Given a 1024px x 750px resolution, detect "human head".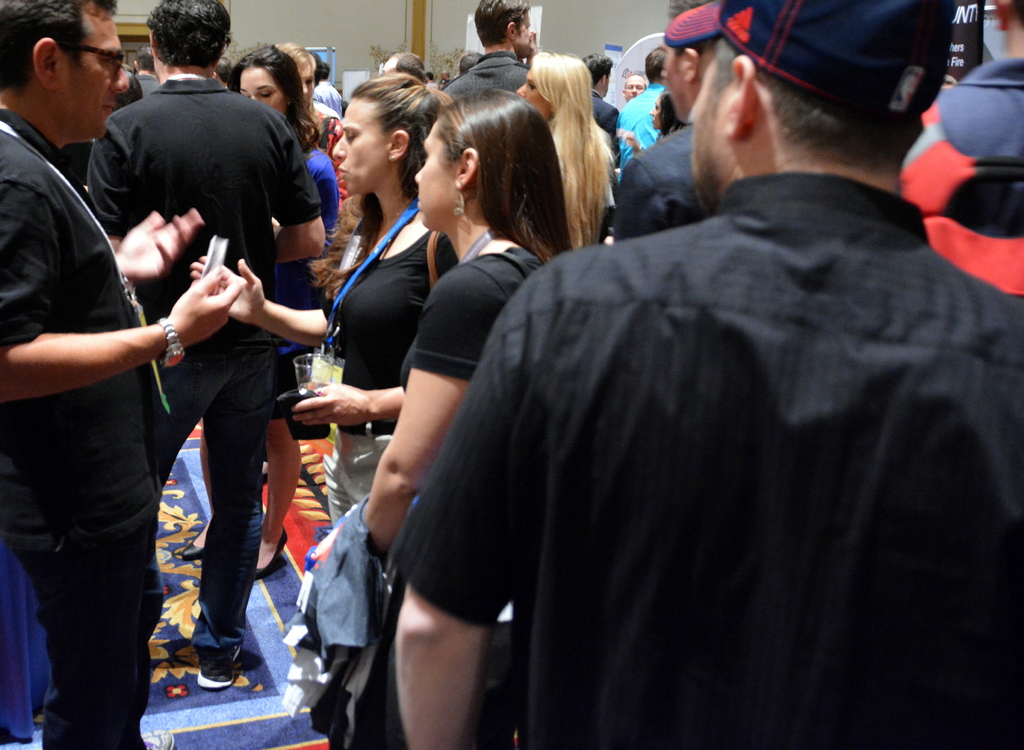
bbox=(145, 0, 230, 83).
